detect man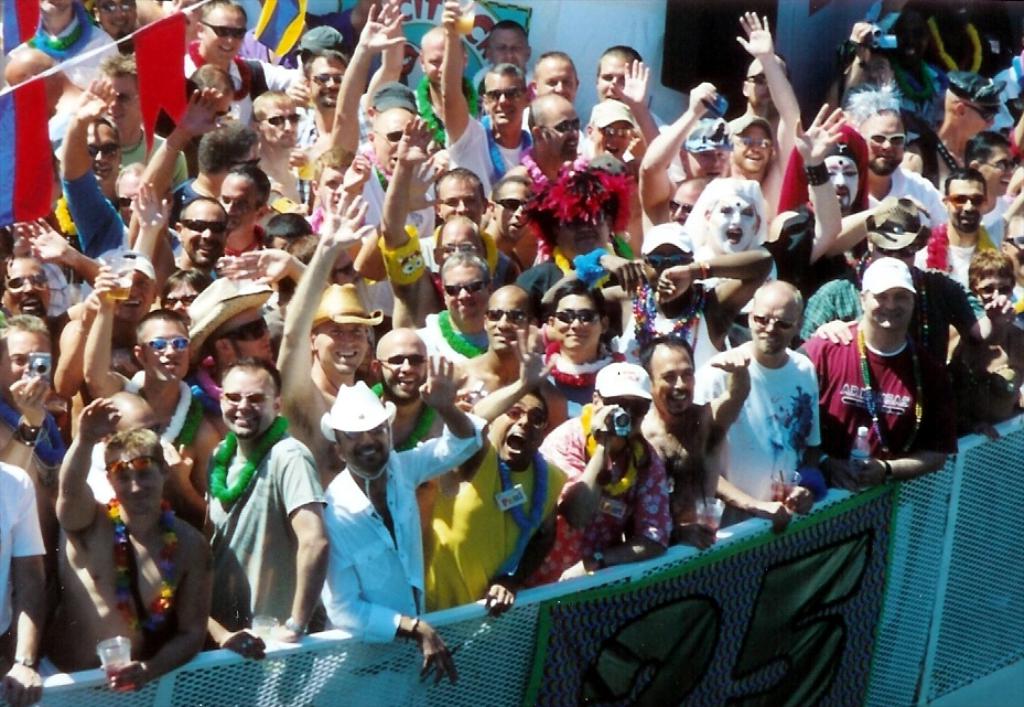
l=725, t=7, r=800, b=245
